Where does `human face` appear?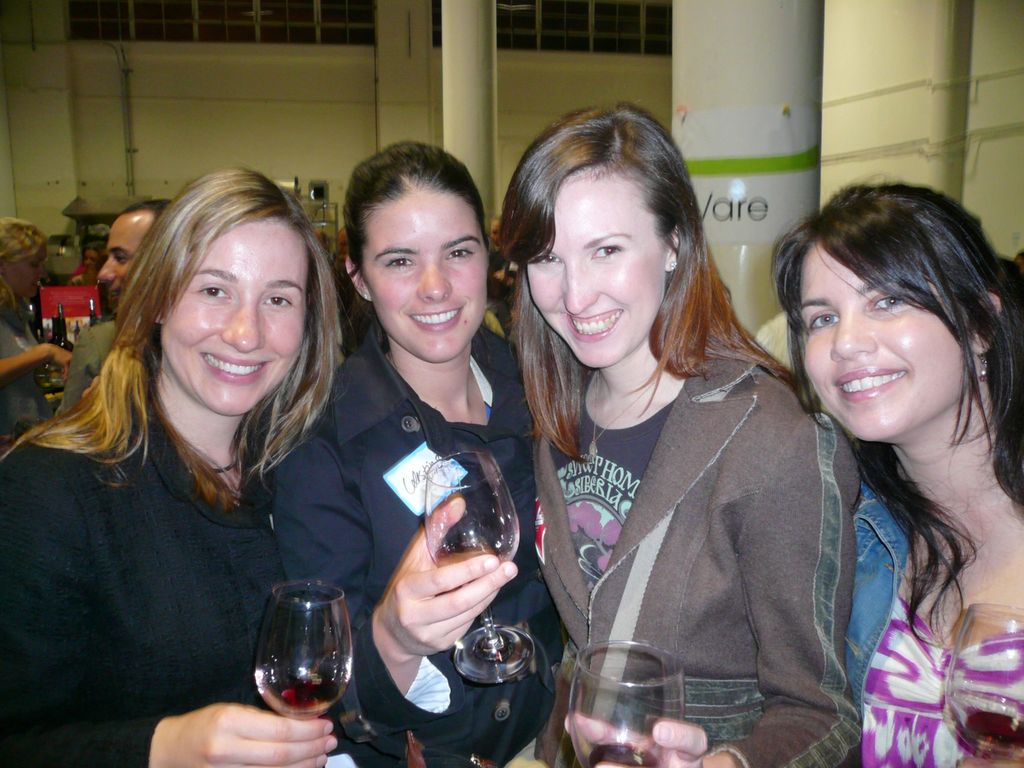
Appears at locate(805, 260, 963, 438).
